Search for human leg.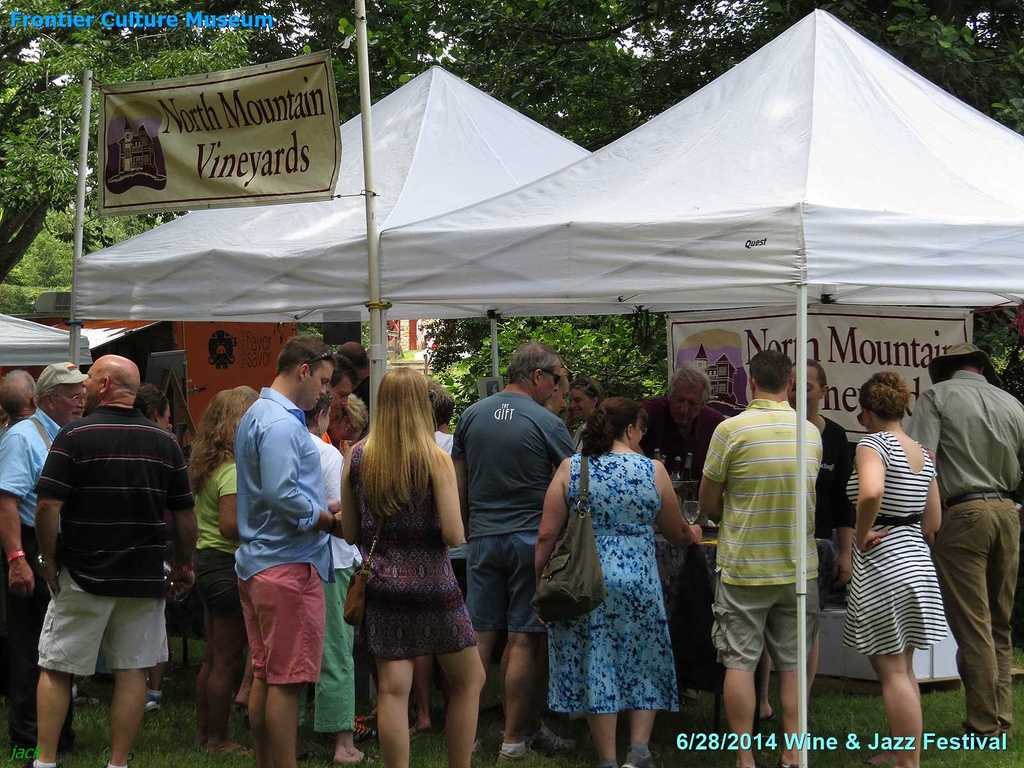
Found at 725,661,756,765.
